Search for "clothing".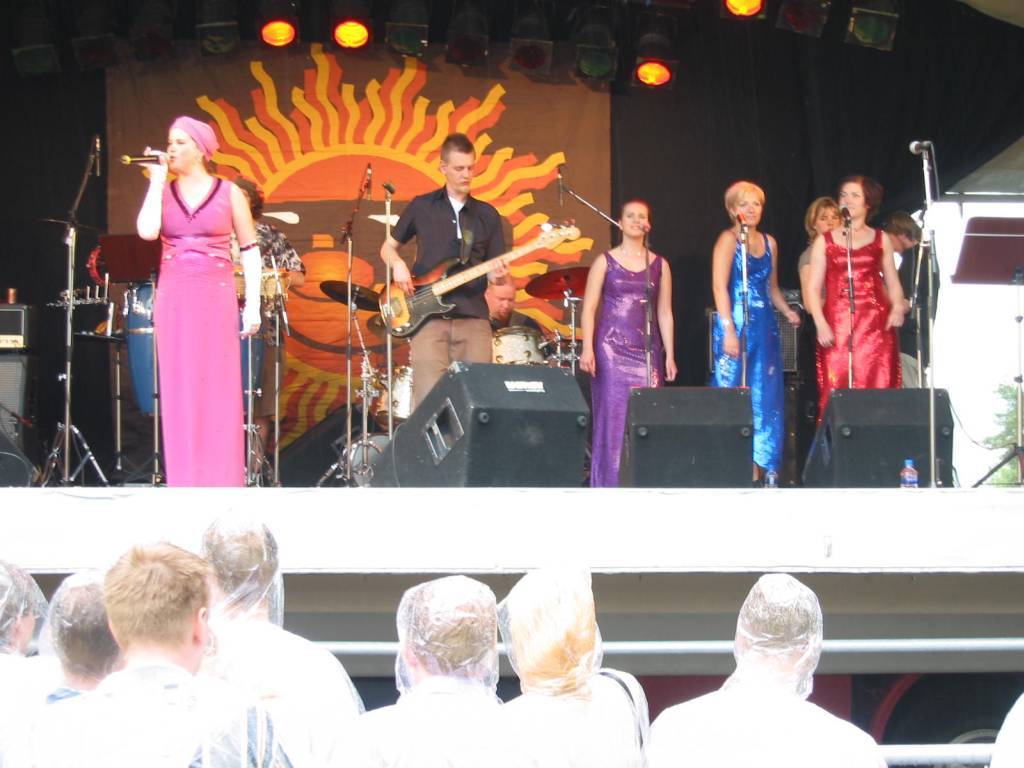
Found at {"x1": 502, "y1": 665, "x2": 644, "y2": 764}.
